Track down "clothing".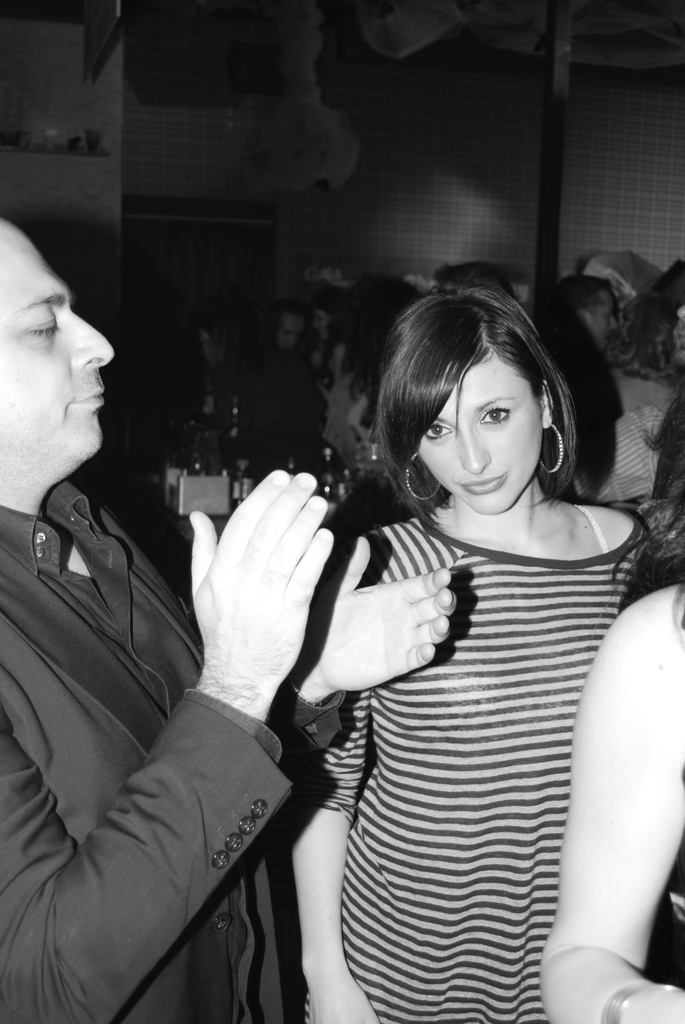
Tracked to bbox(321, 511, 641, 1023).
